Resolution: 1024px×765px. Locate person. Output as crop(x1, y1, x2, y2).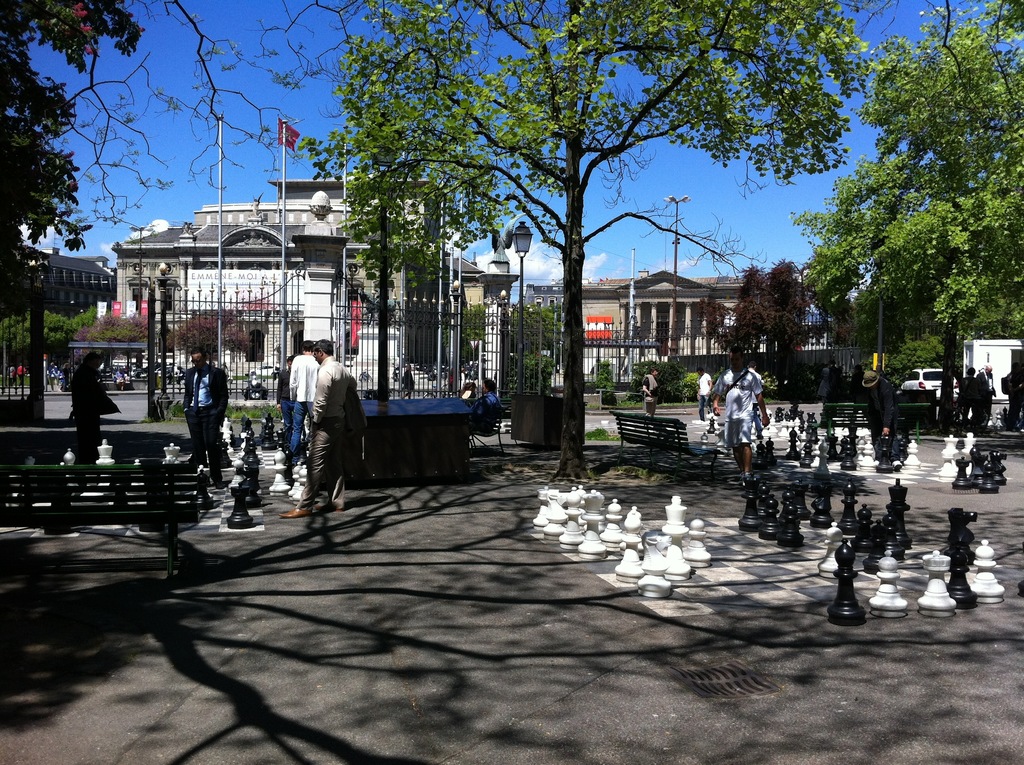
crop(697, 367, 714, 424).
